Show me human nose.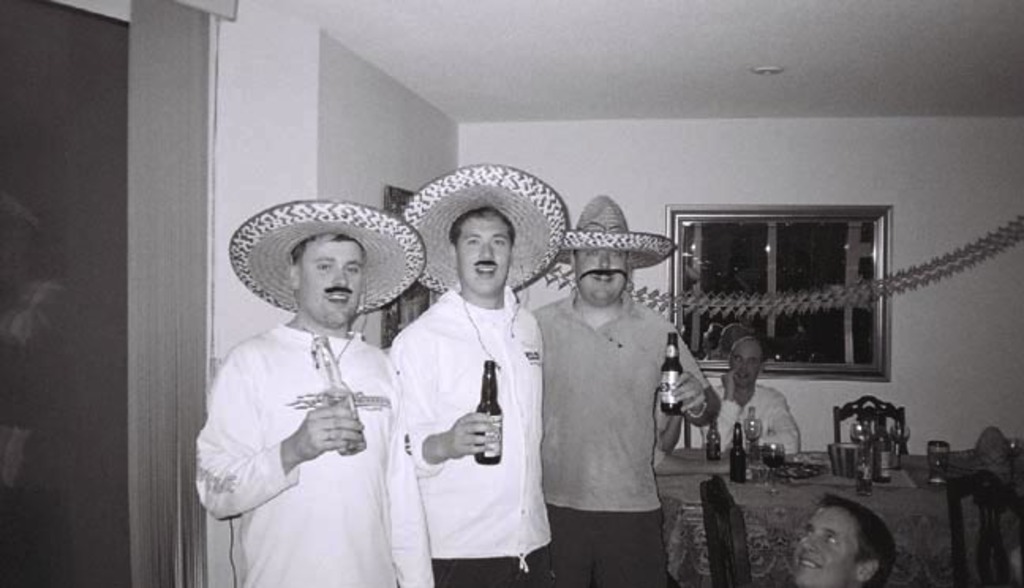
human nose is here: (x1=740, y1=365, x2=751, y2=378).
